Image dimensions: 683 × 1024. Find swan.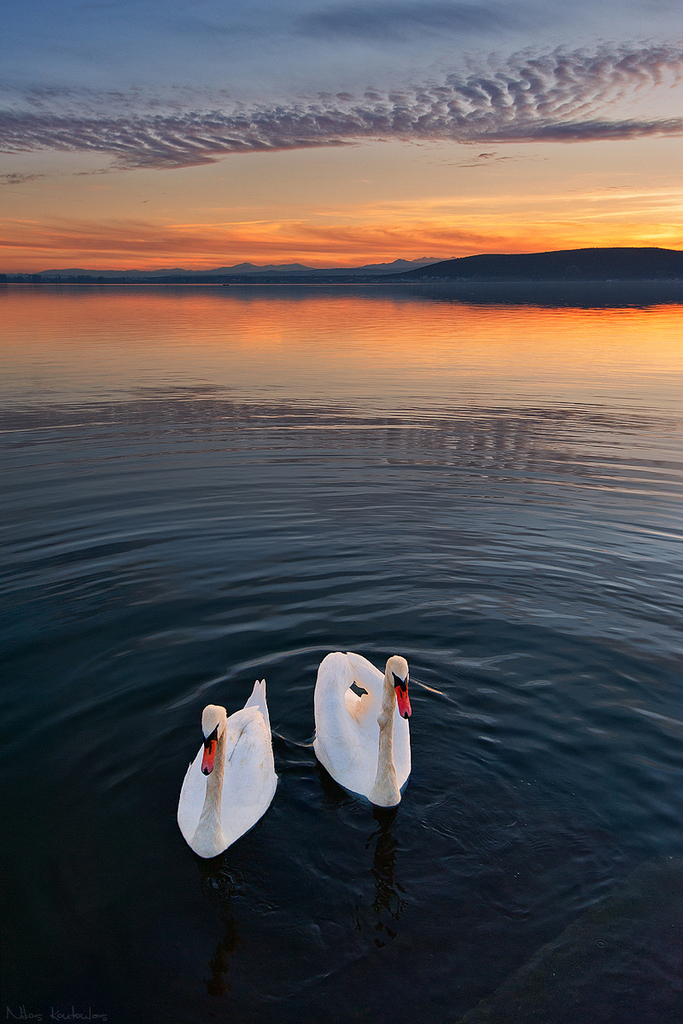
310,665,418,816.
